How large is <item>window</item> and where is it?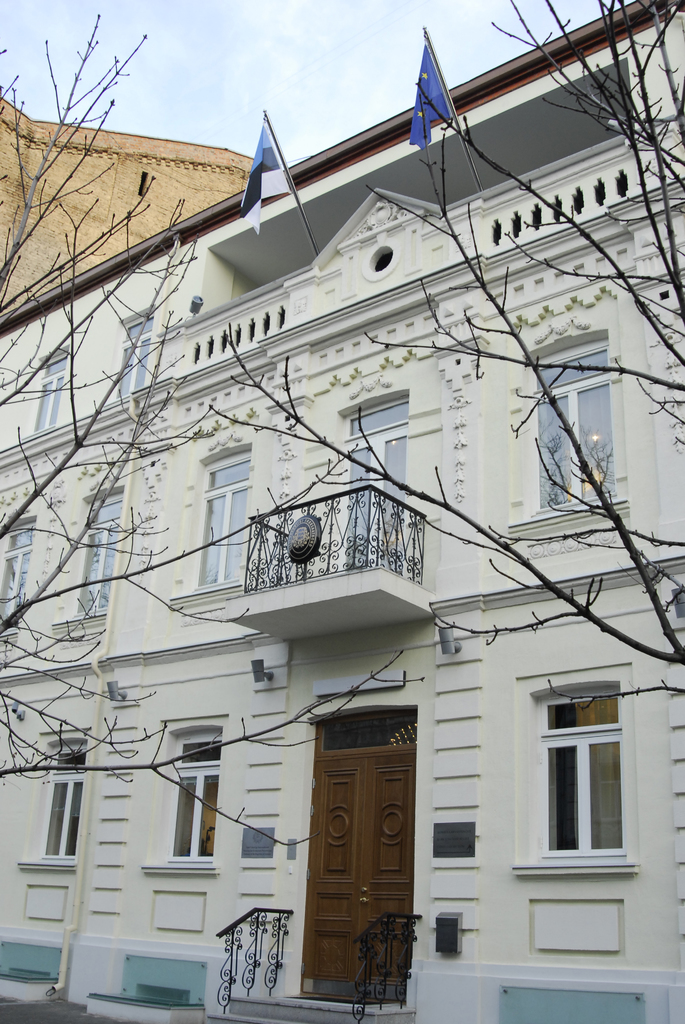
Bounding box: detection(187, 447, 248, 589).
